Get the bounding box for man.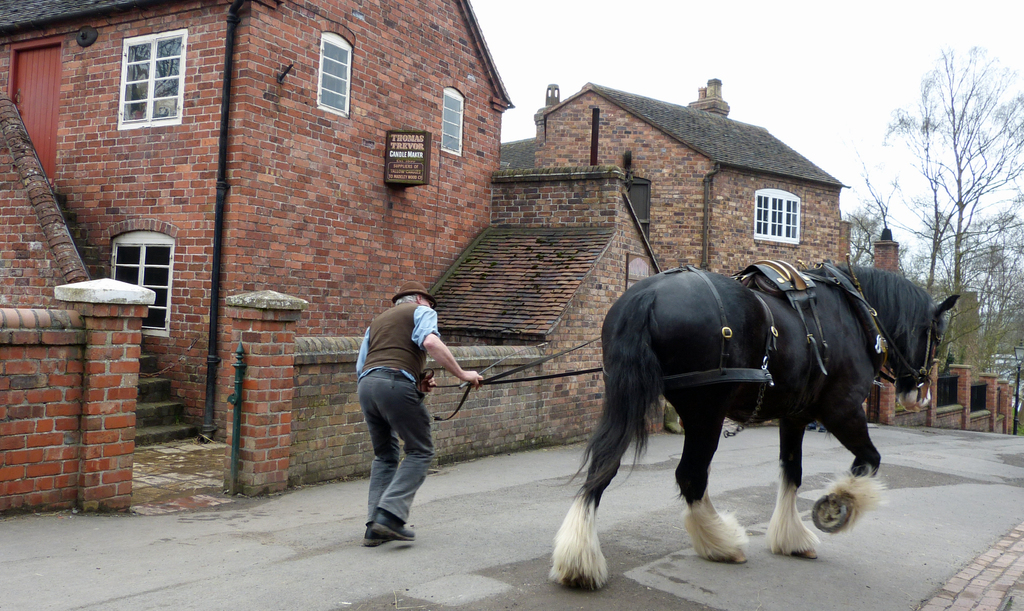
(left=342, top=270, right=460, bottom=556).
